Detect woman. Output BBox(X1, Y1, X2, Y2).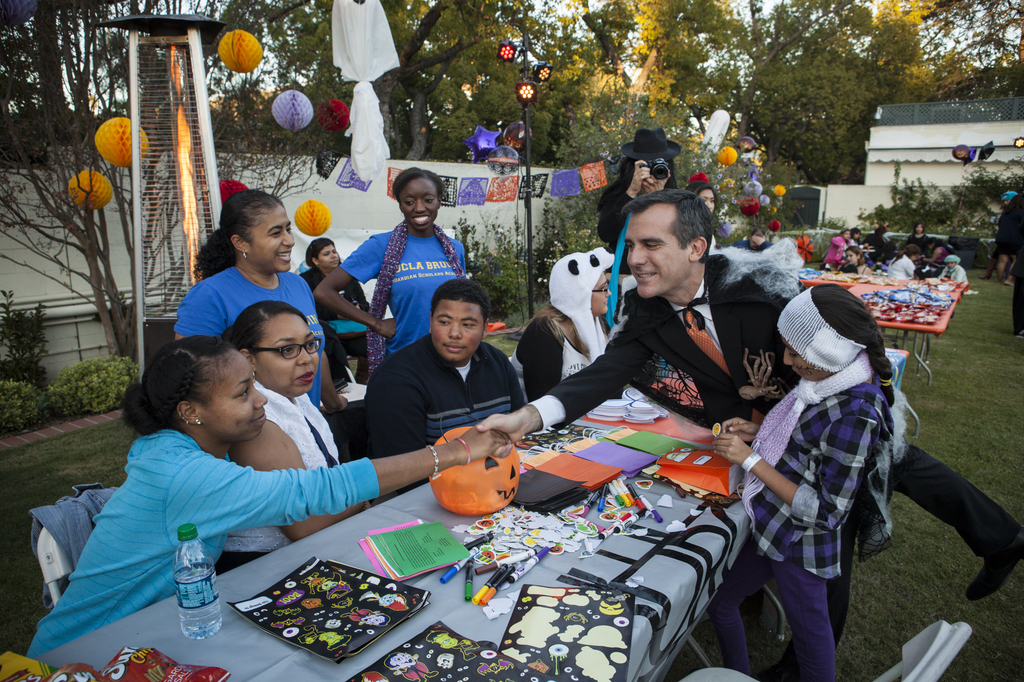
BBox(840, 243, 876, 273).
